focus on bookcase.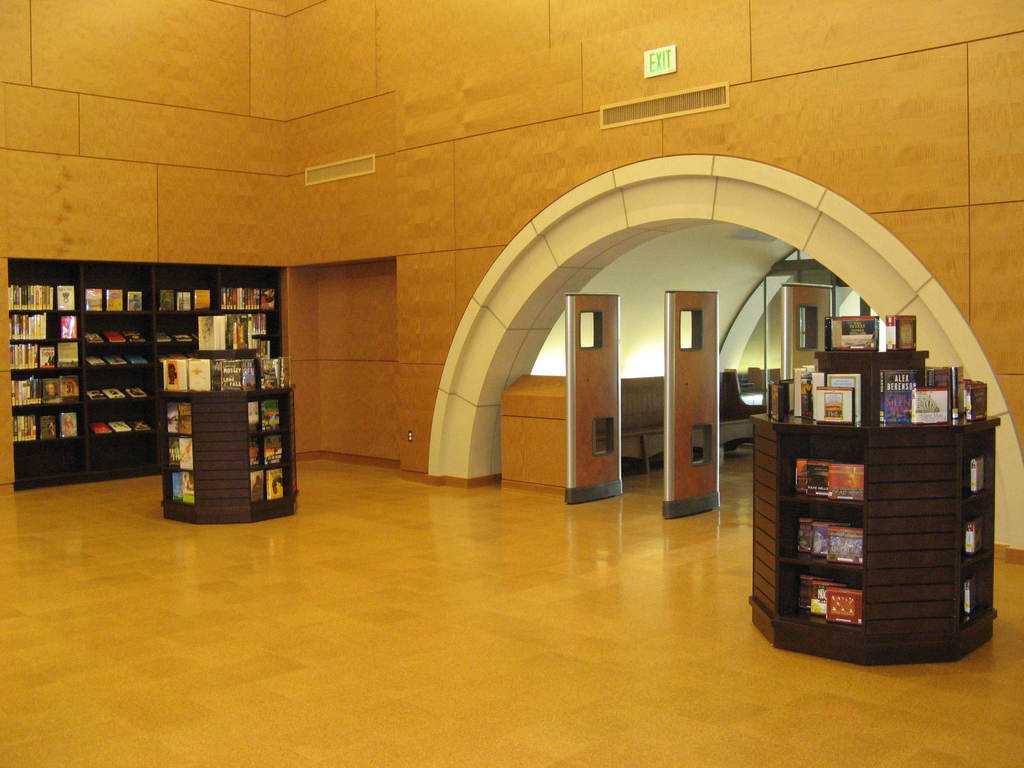
Focused at detection(158, 353, 298, 524).
